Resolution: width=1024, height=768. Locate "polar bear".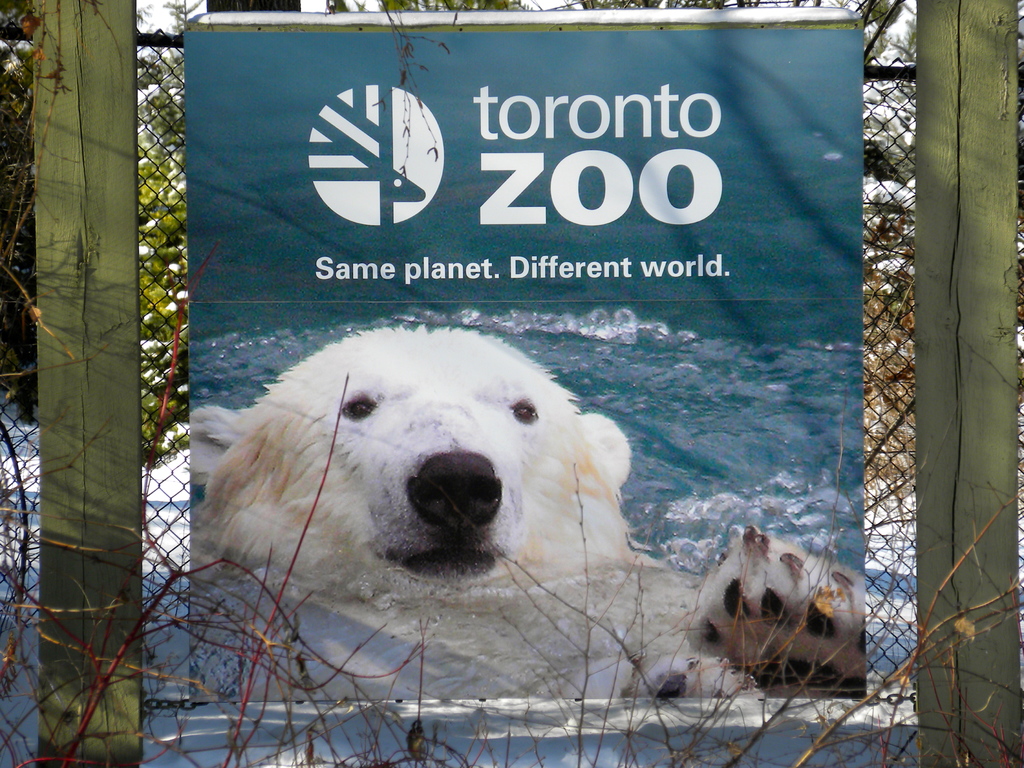
l=186, t=318, r=869, b=695.
